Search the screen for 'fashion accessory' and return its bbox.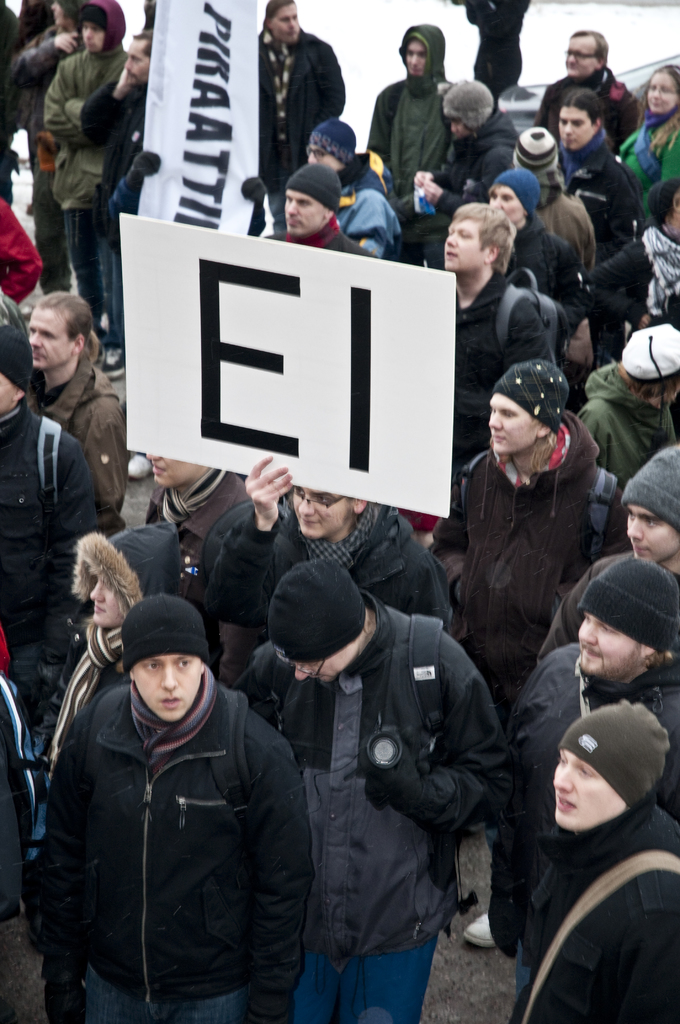
Found: box=[621, 437, 679, 529].
